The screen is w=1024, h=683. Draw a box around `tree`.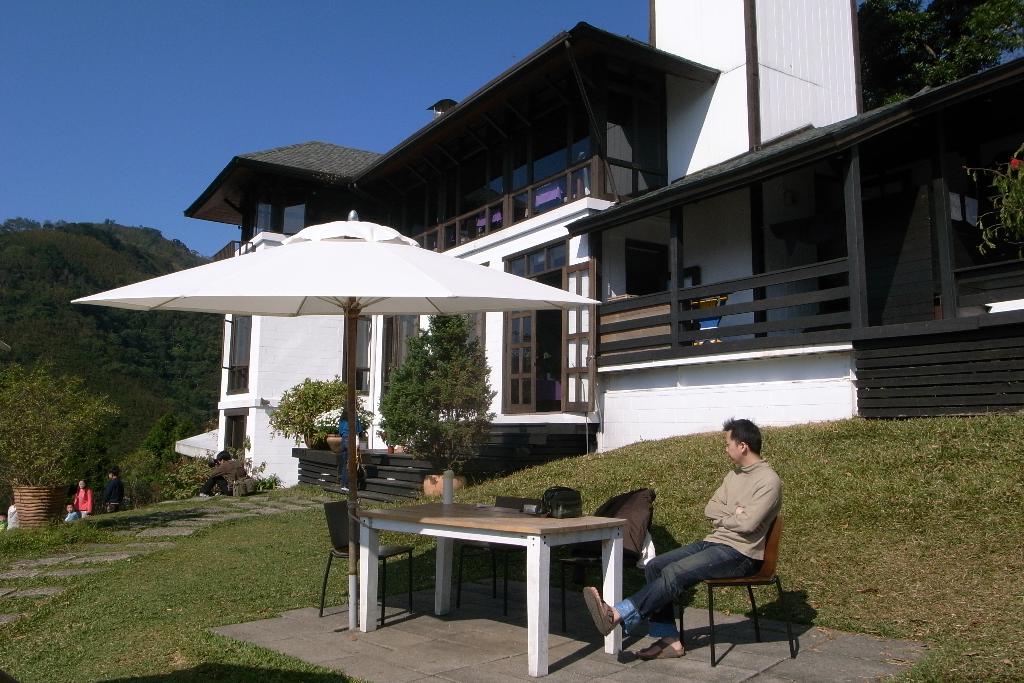
locate(867, 0, 1023, 110).
